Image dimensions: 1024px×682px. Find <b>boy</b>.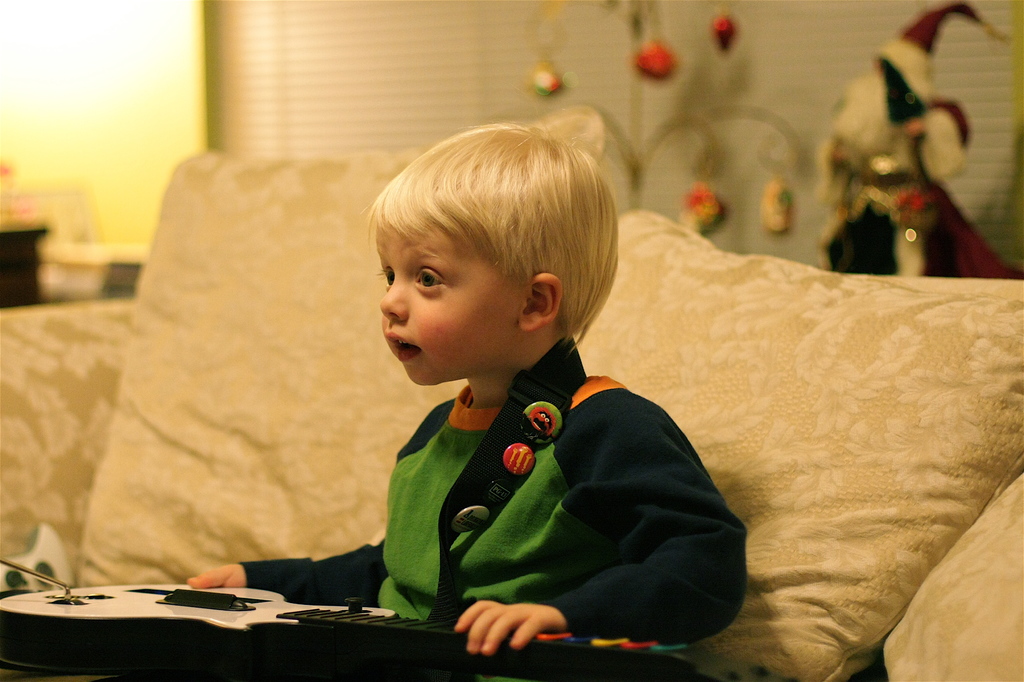
[x1=186, y1=109, x2=758, y2=681].
